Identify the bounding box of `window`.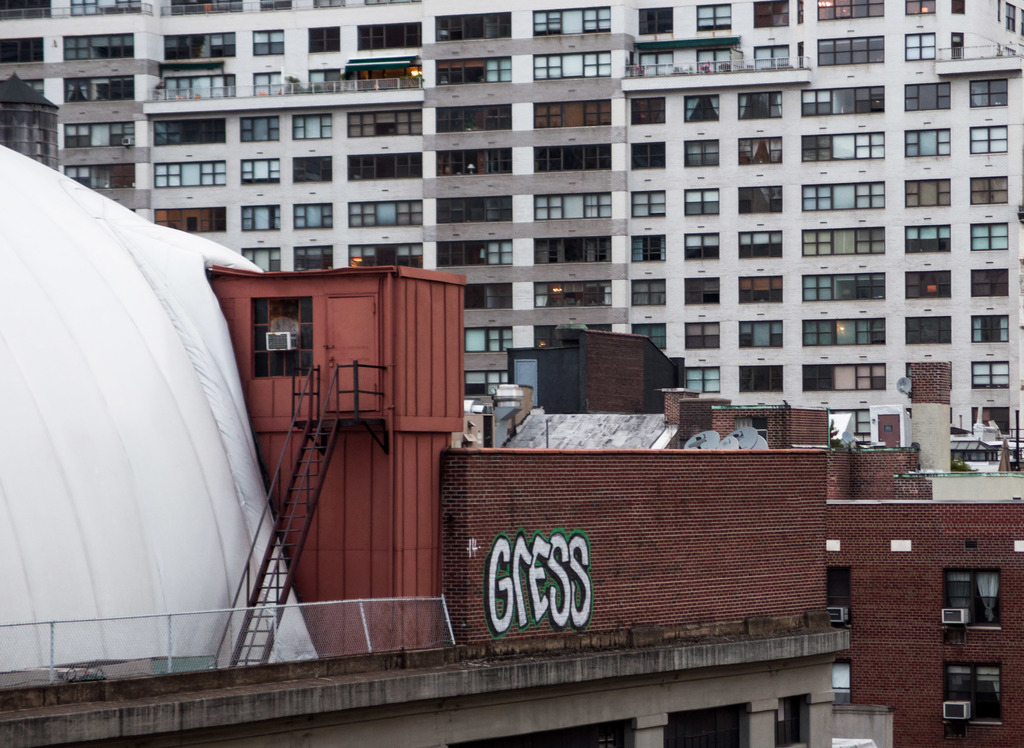
pyautogui.locateOnScreen(429, 147, 510, 185).
